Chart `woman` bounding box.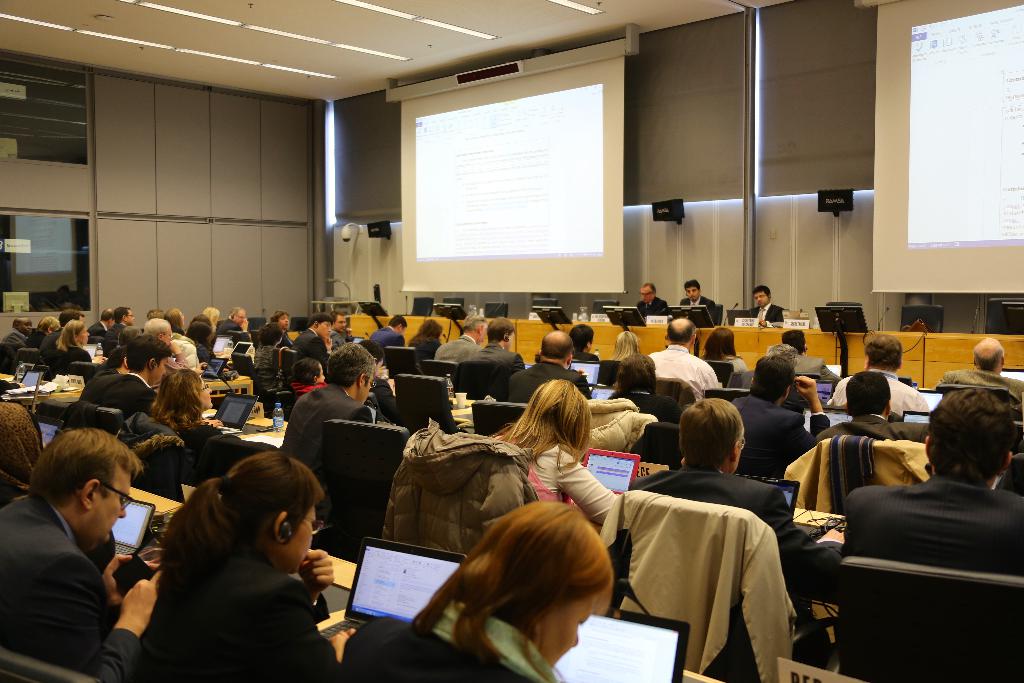
Charted: l=612, t=328, r=646, b=361.
